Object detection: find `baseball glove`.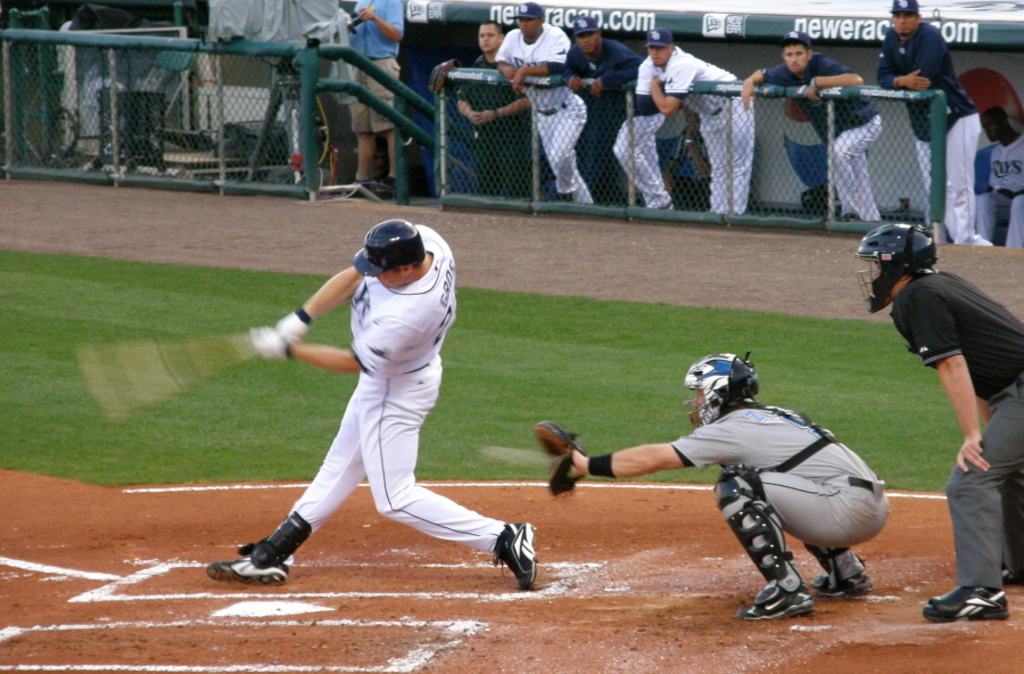
<region>535, 422, 588, 495</region>.
